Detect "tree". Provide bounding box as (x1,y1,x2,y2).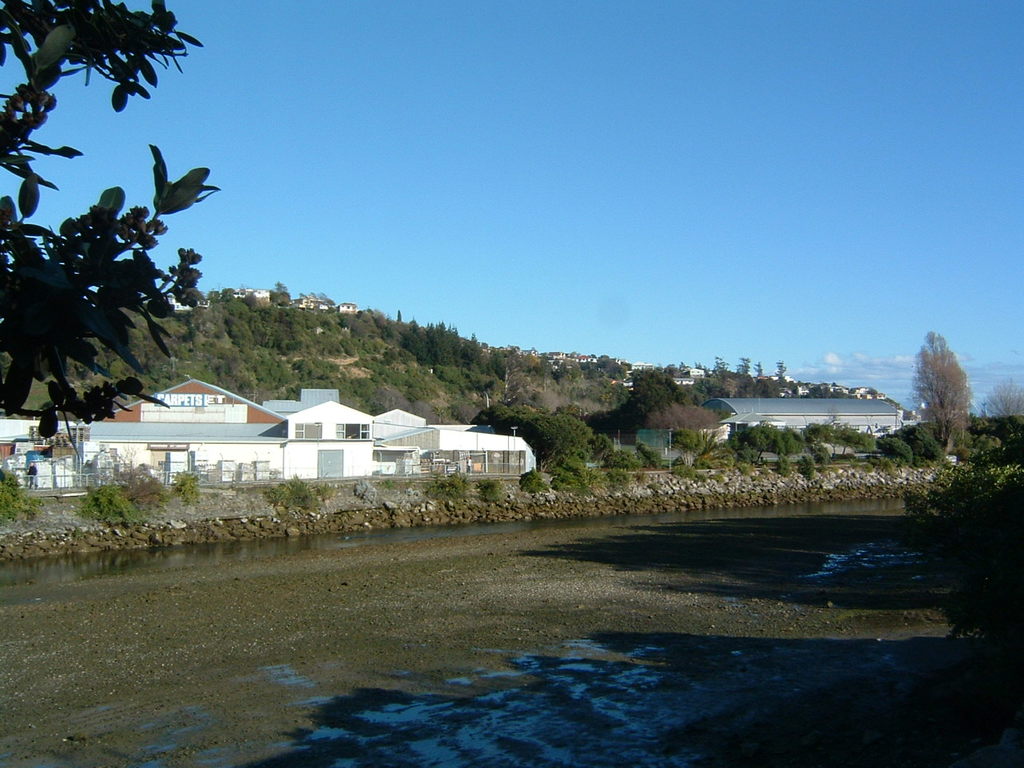
(732,358,752,398).
